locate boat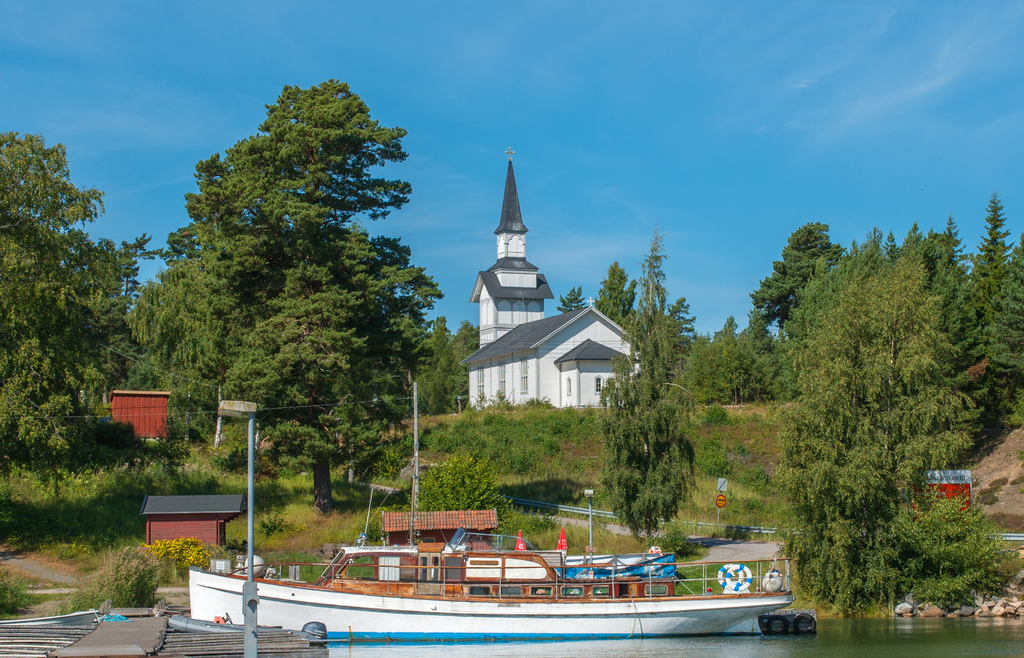
crop(190, 514, 855, 635)
